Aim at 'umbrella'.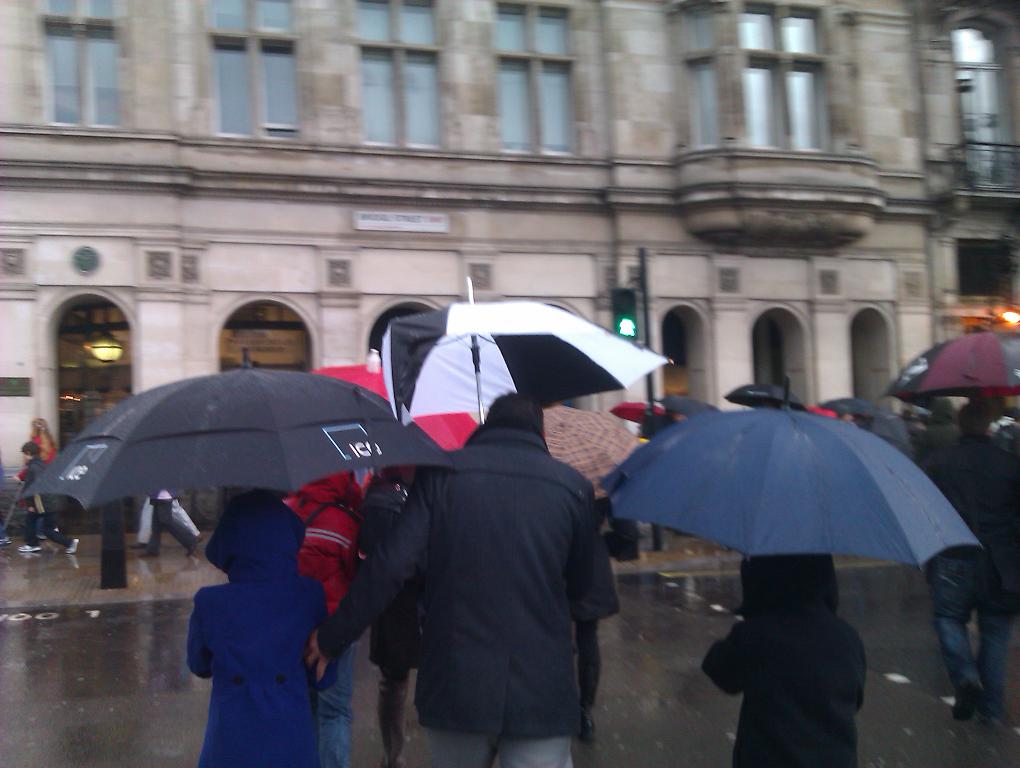
Aimed at [18, 348, 458, 528].
